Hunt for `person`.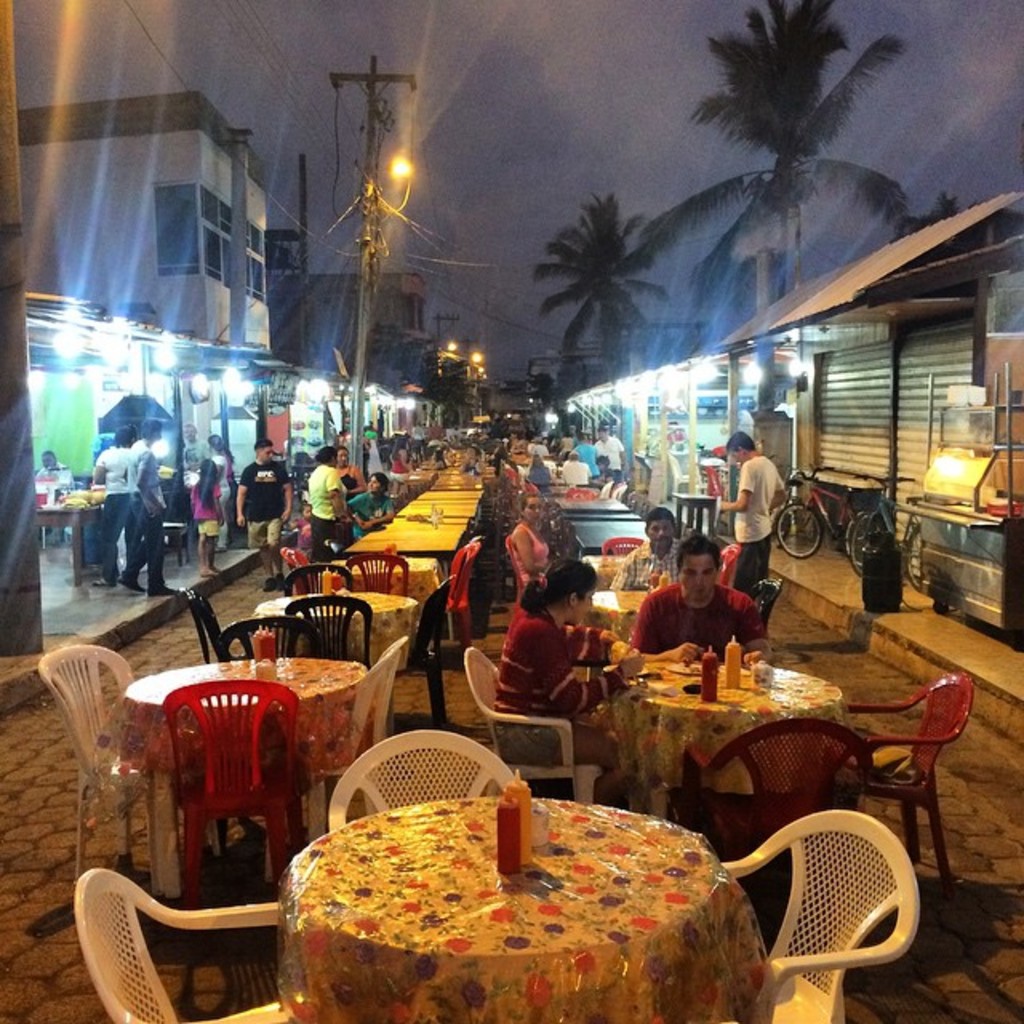
Hunted down at detection(352, 466, 408, 536).
